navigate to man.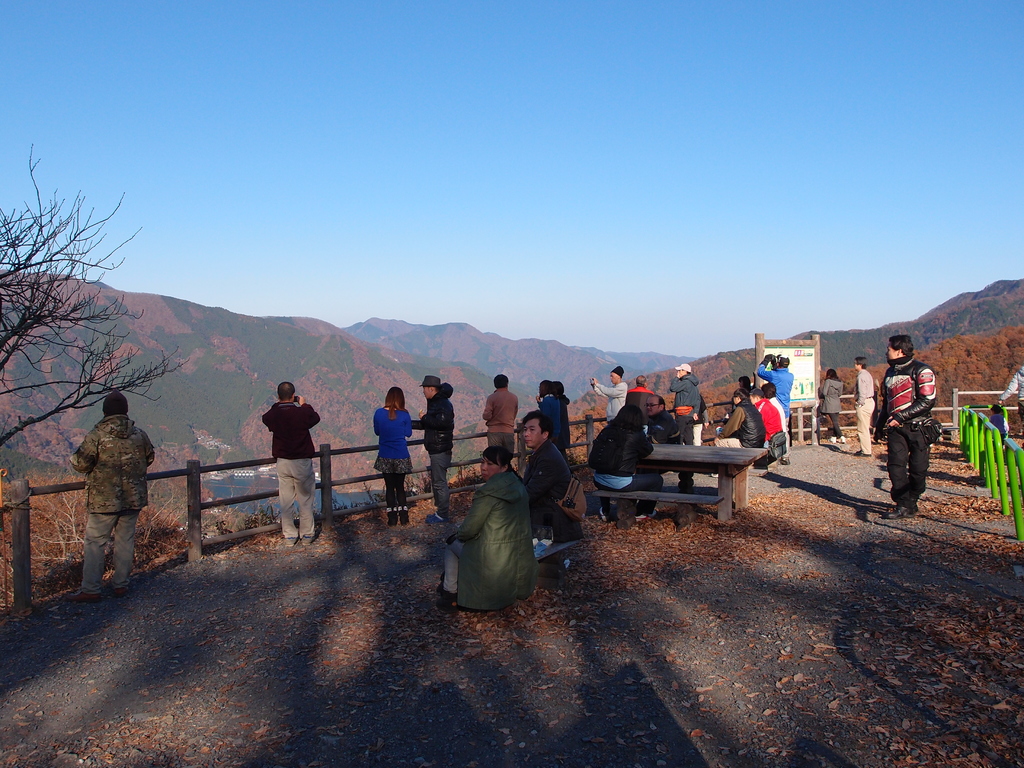
Navigation target: Rect(410, 374, 456, 522).
